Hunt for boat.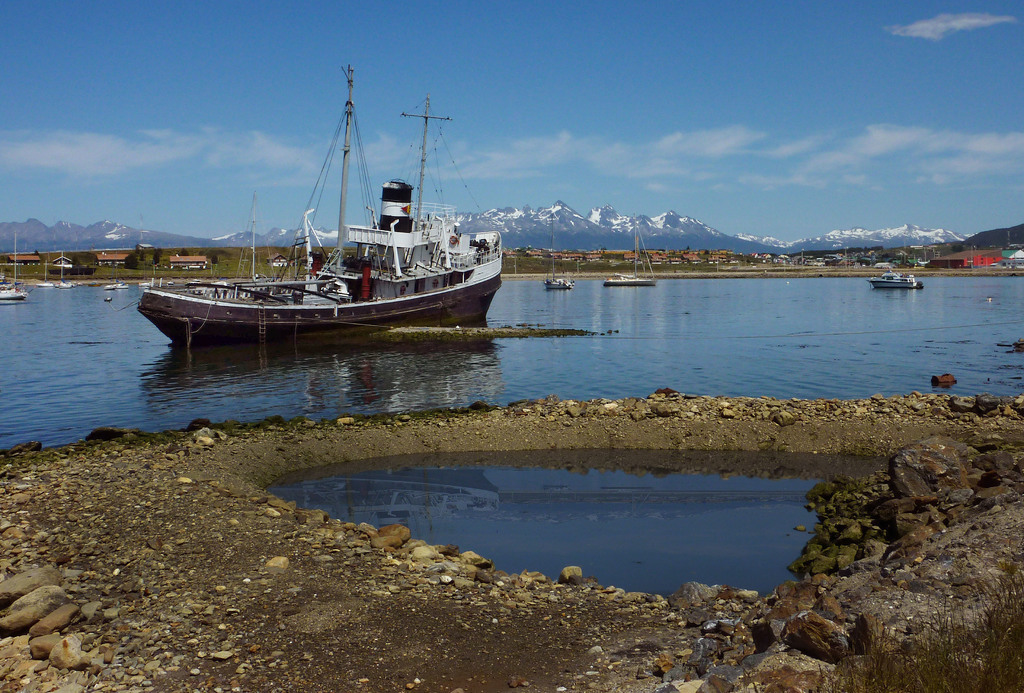
Hunted down at (0,278,28,306).
